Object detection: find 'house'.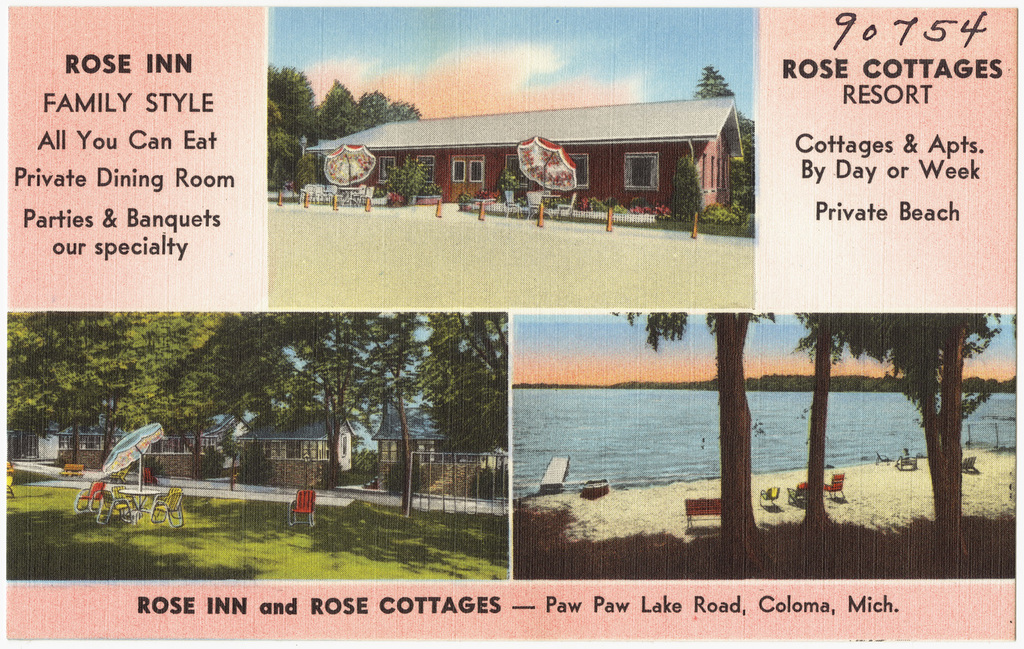
l=386, t=401, r=440, b=493.
